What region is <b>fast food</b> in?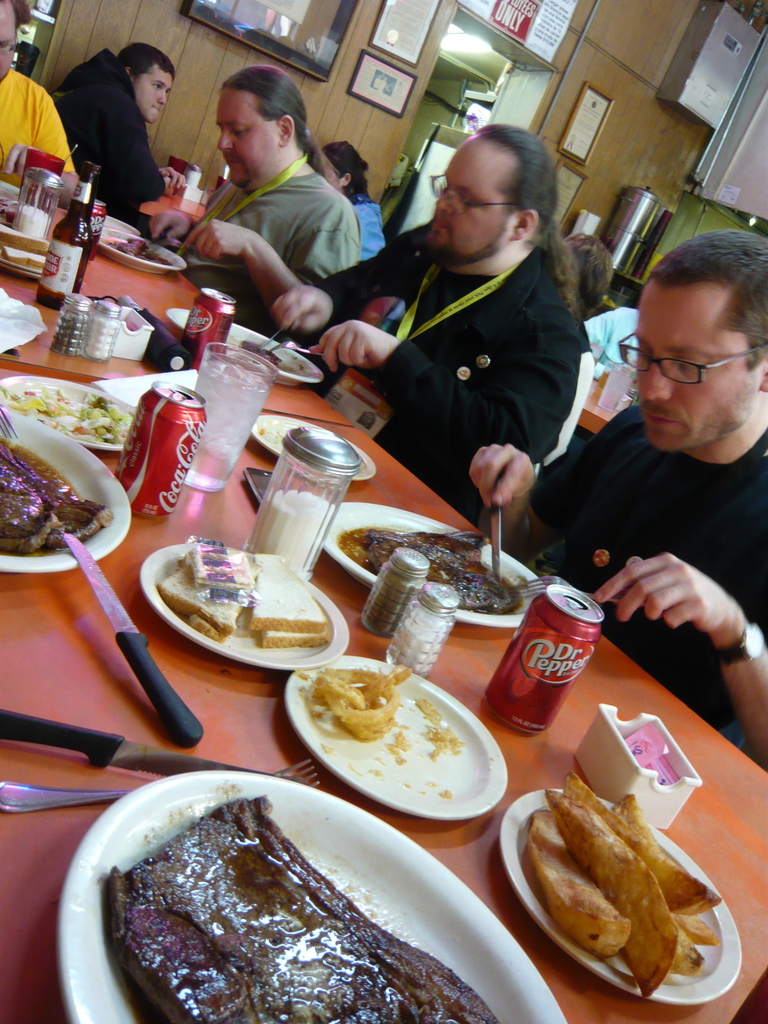
left=515, top=785, right=714, bottom=979.
